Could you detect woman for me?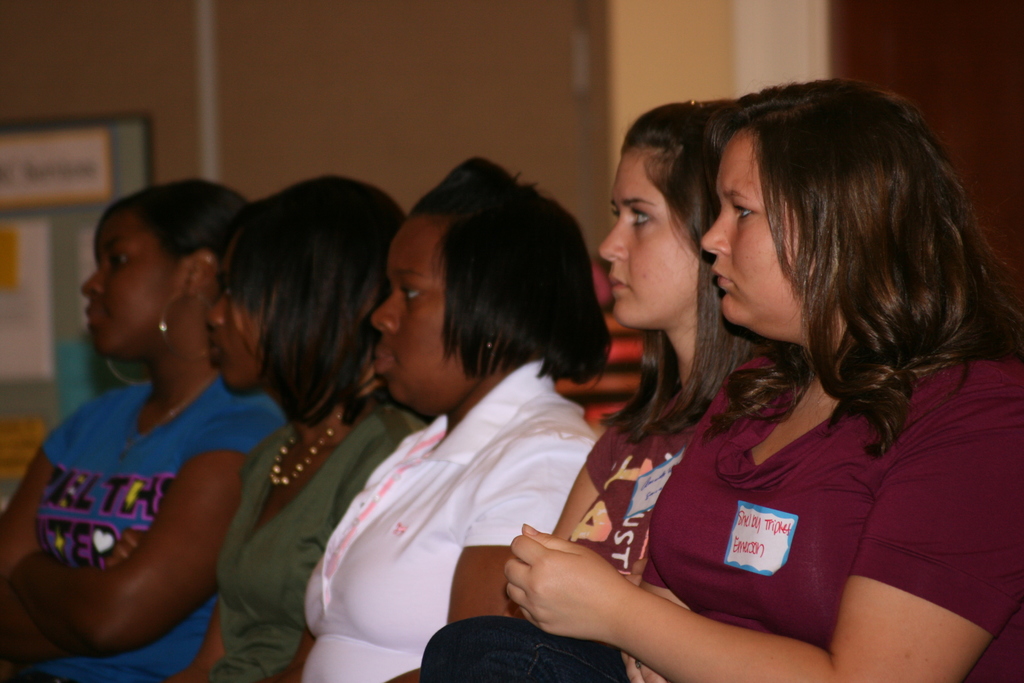
Detection result: box(163, 172, 425, 682).
